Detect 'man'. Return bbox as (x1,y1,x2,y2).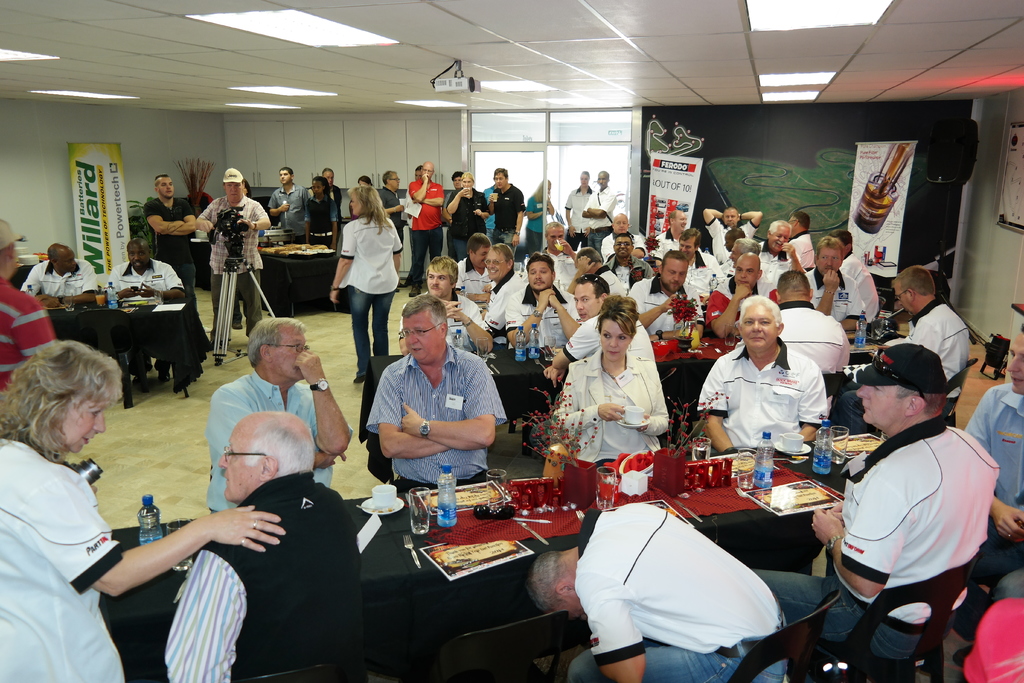
(485,165,526,260).
